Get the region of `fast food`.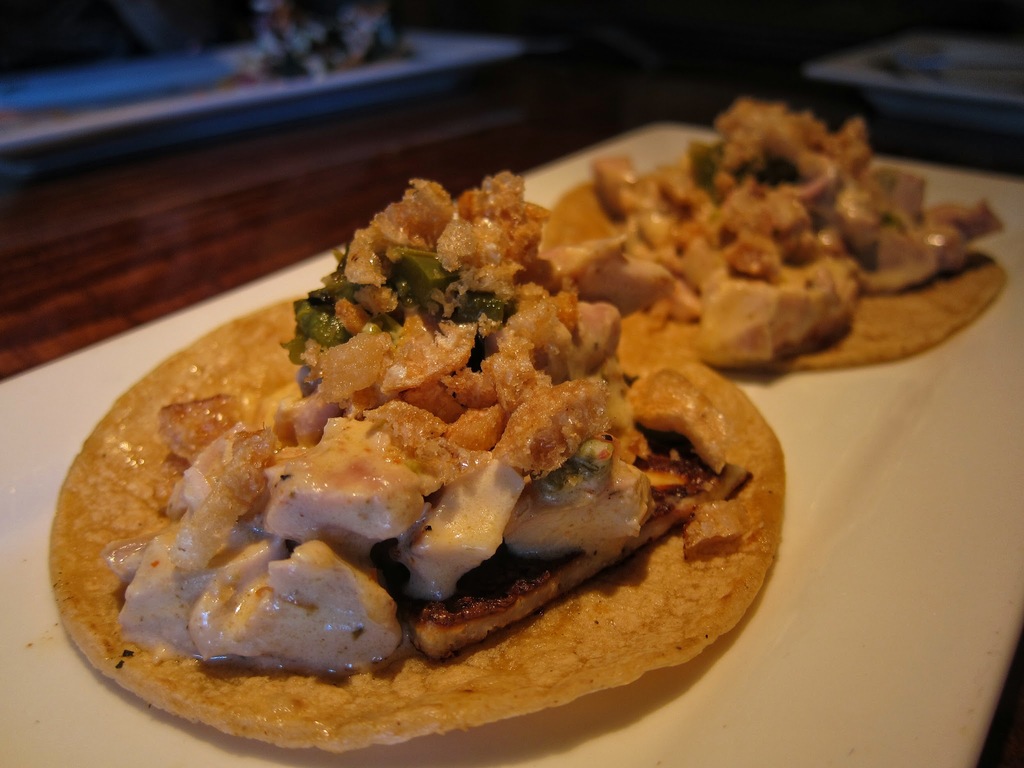
501:77:980:390.
